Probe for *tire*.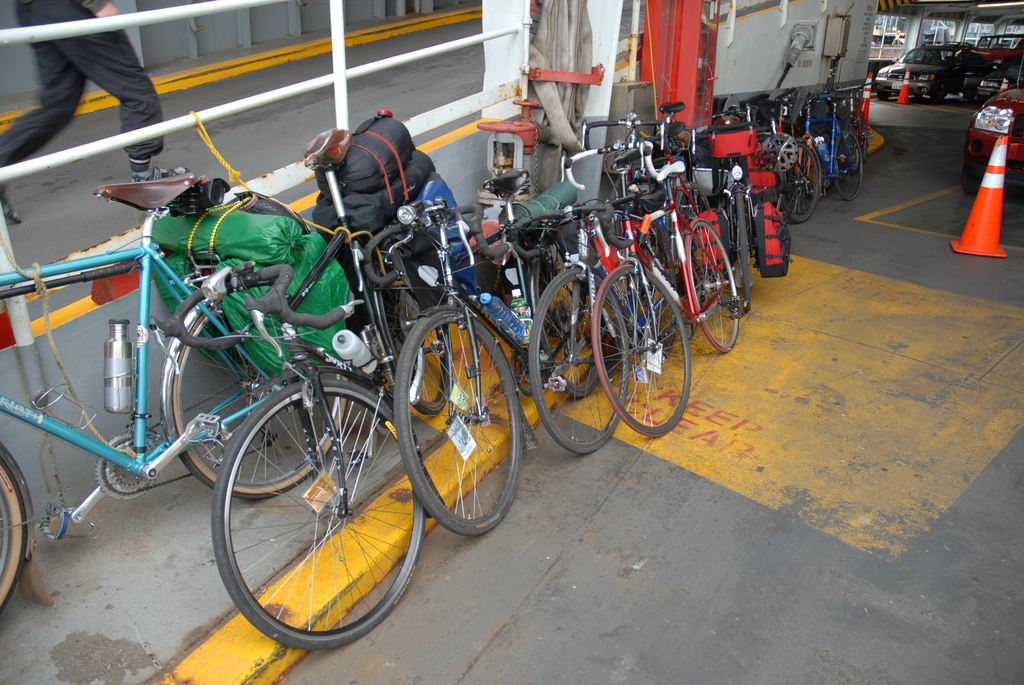
Probe result: [210, 374, 455, 657].
